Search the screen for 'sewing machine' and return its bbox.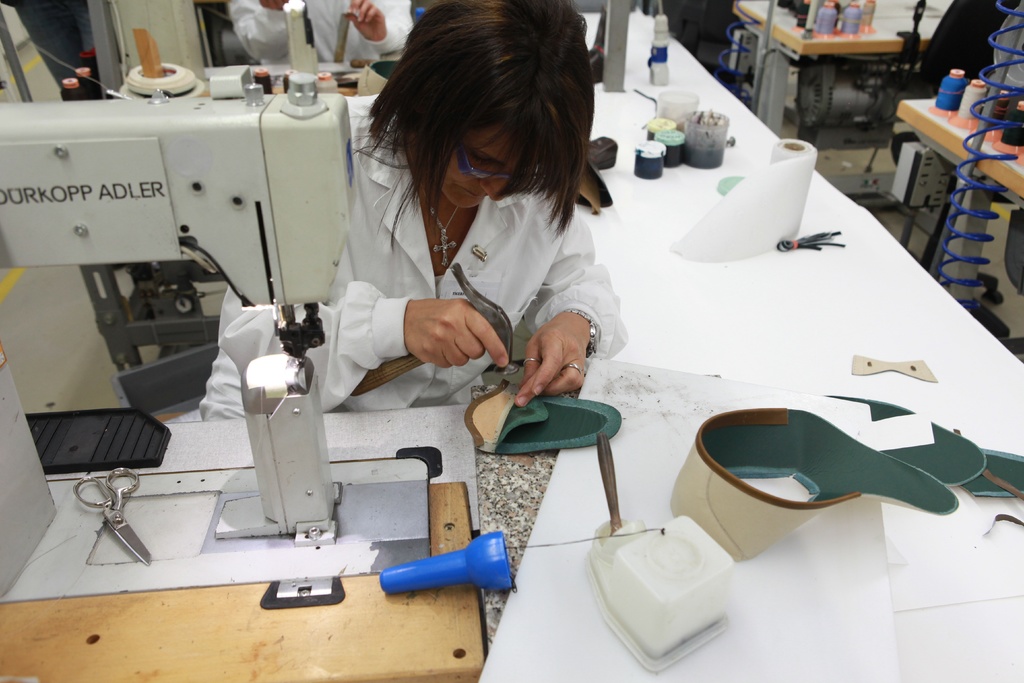
Found: rect(0, 62, 490, 671).
